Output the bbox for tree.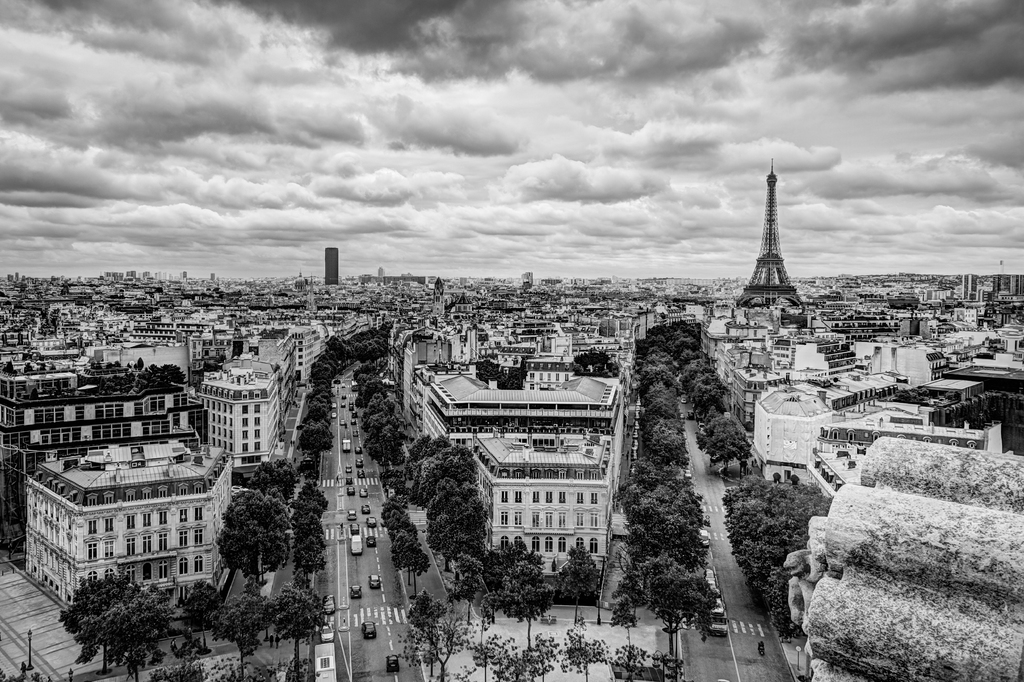
left=486, top=561, right=551, bottom=650.
